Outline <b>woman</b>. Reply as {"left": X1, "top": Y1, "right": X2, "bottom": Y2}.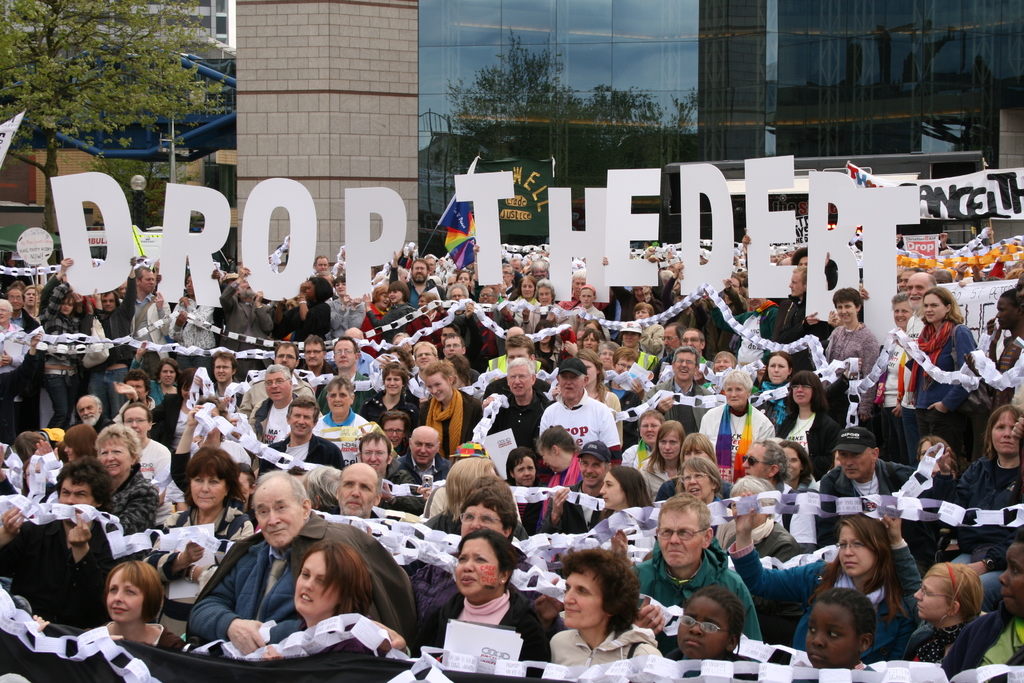
{"left": 900, "top": 560, "right": 989, "bottom": 681}.
